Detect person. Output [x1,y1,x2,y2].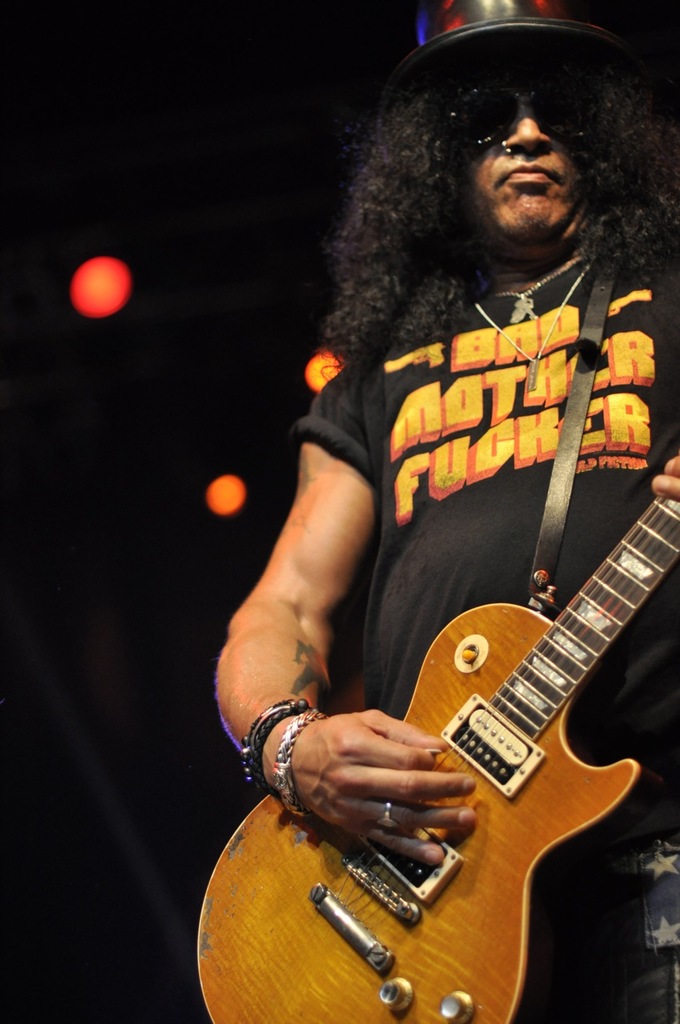
[252,0,679,989].
